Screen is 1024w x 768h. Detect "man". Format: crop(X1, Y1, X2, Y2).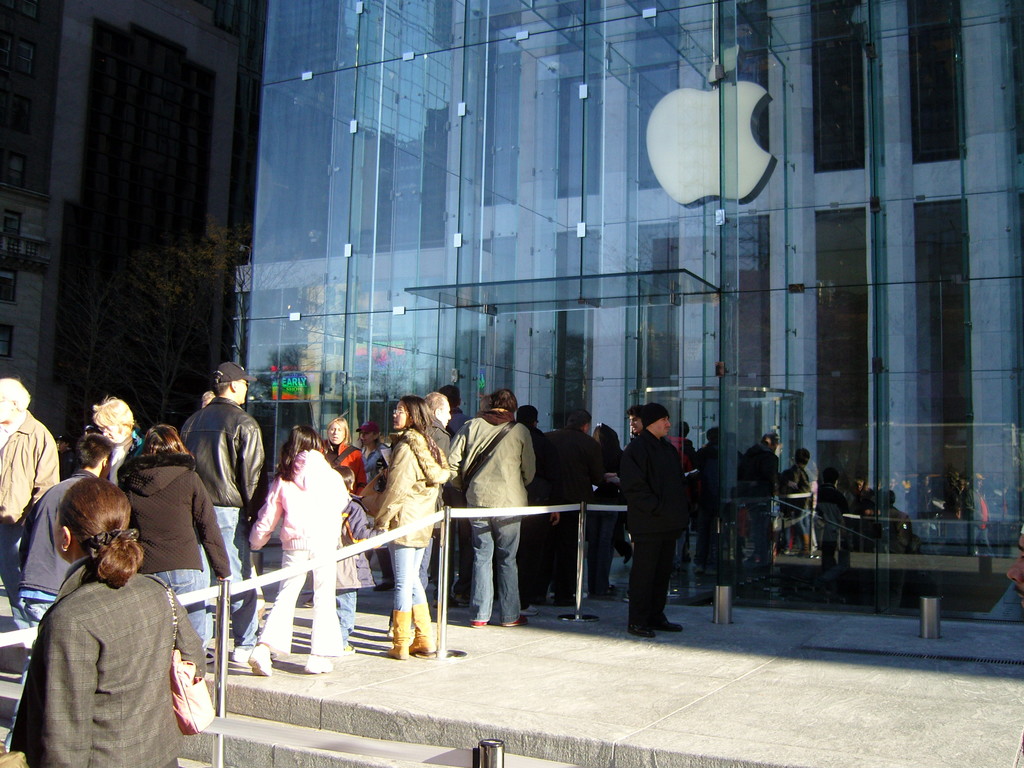
crop(543, 408, 605, 598).
